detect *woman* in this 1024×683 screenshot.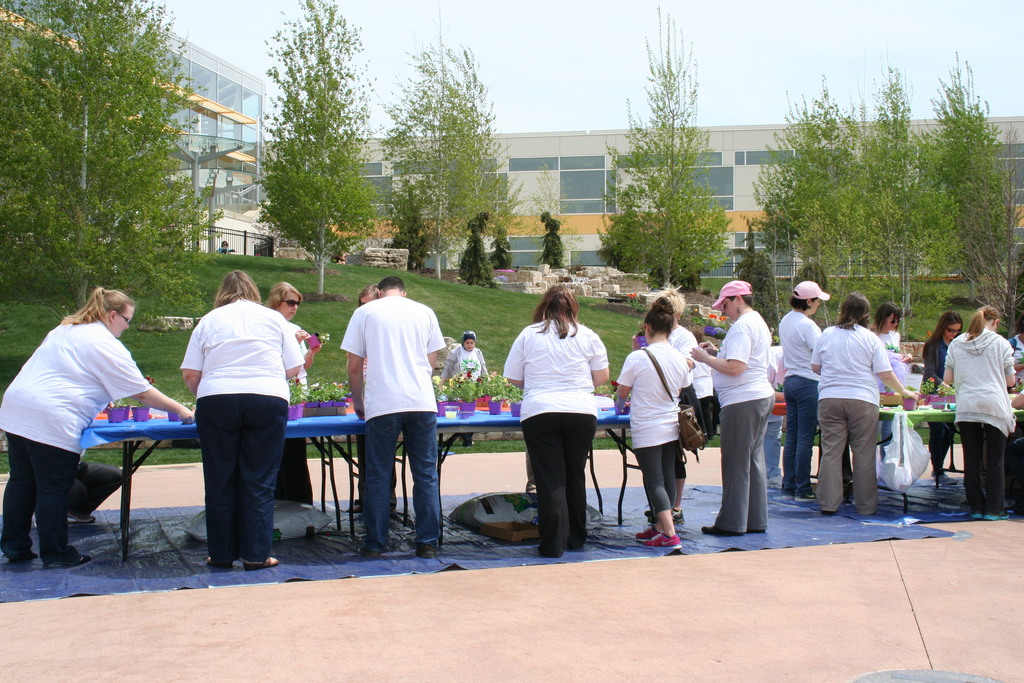
Detection: x1=614, y1=298, x2=692, y2=551.
